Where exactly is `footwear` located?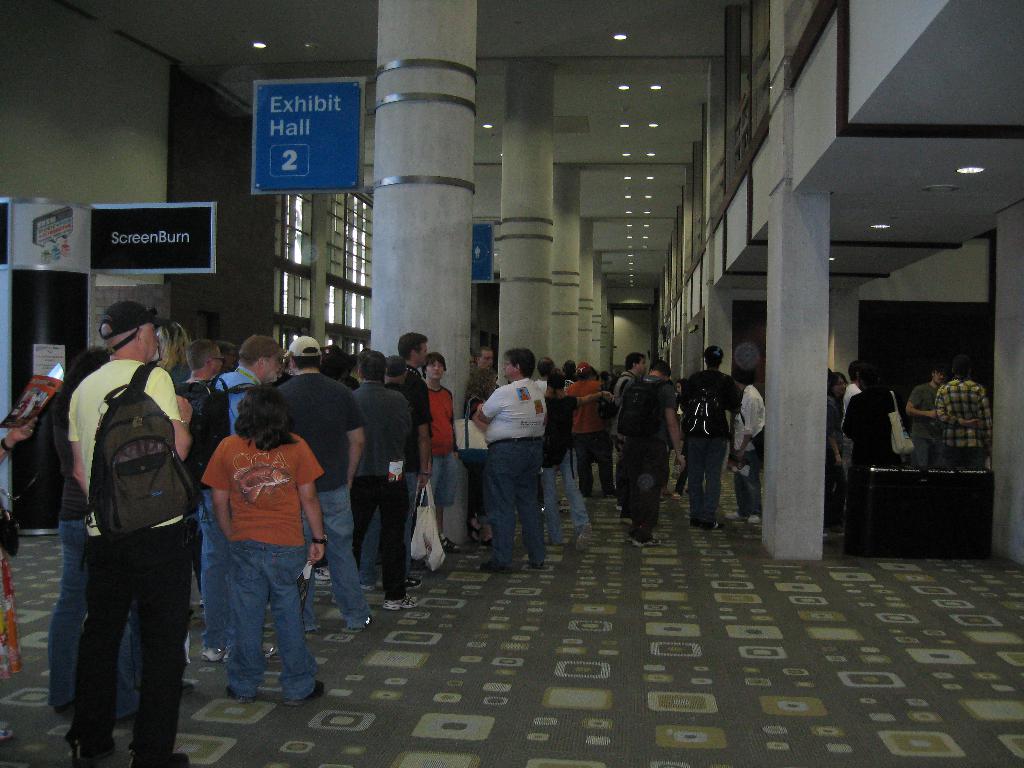
Its bounding box is 384/596/424/613.
